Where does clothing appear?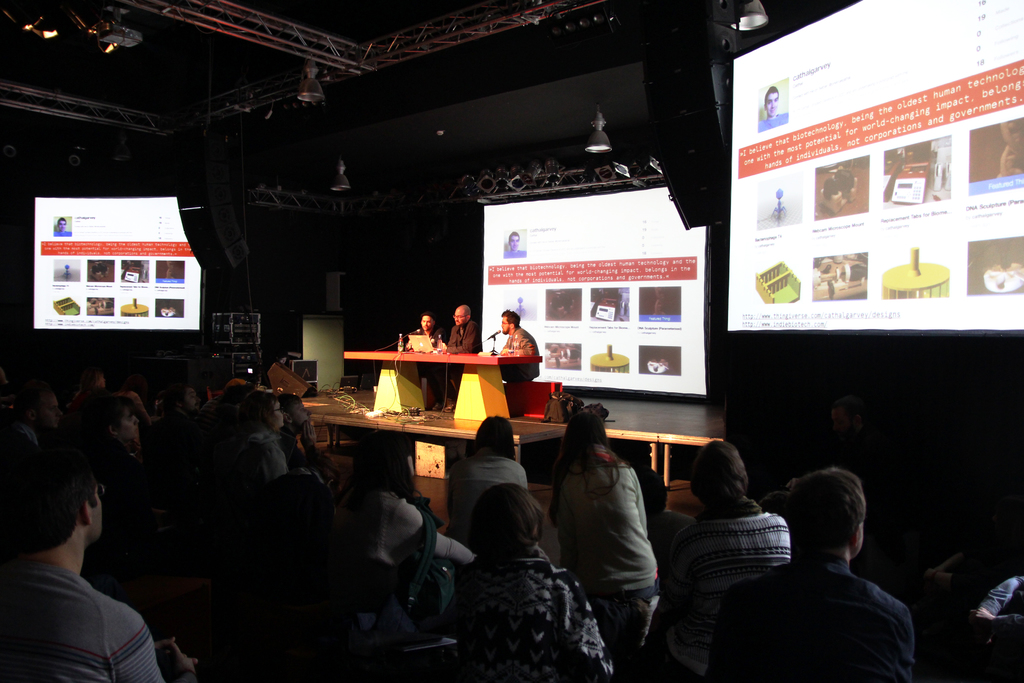
Appears at {"x1": 217, "y1": 427, "x2": 287, "y2": 519}.
